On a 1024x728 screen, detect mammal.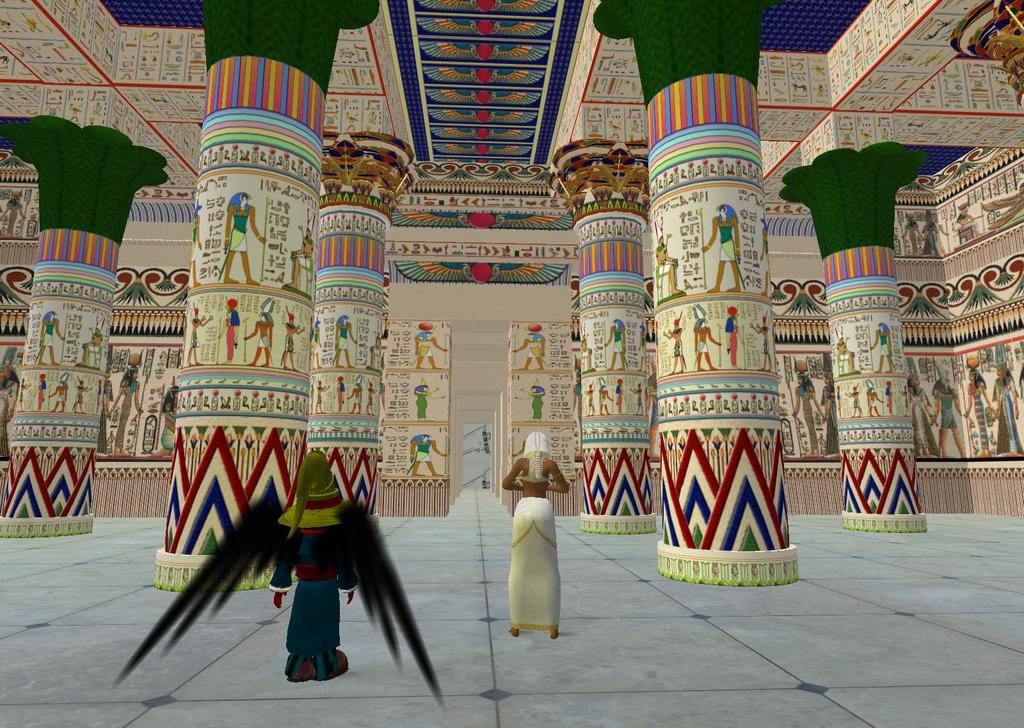
Rect(598, 376, 611, 414).
